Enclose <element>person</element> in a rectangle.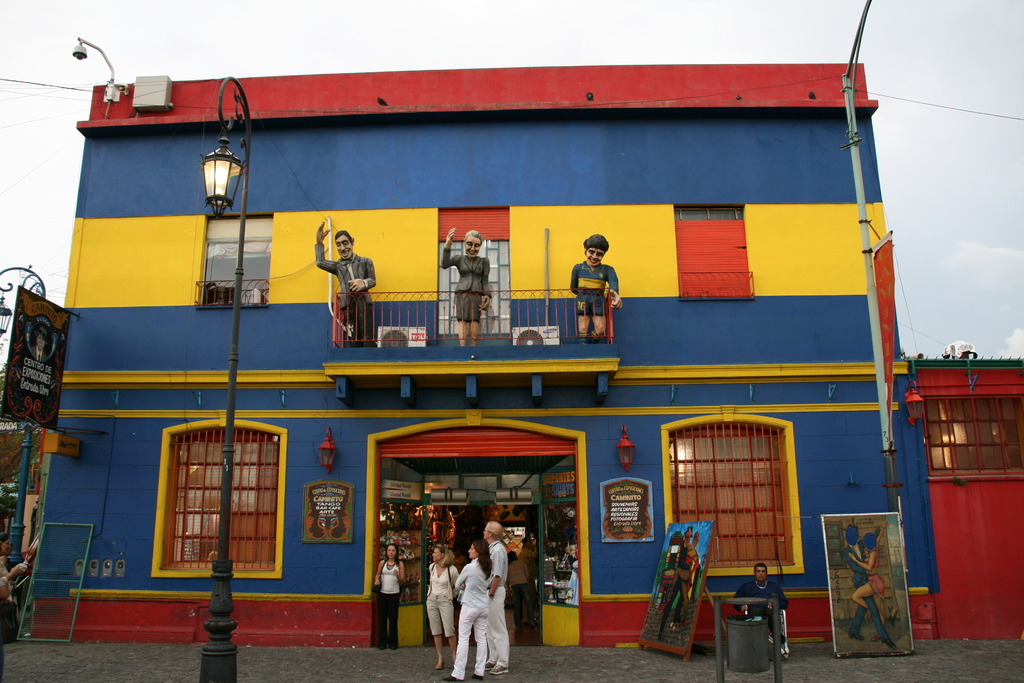
(481,520,513,670).
